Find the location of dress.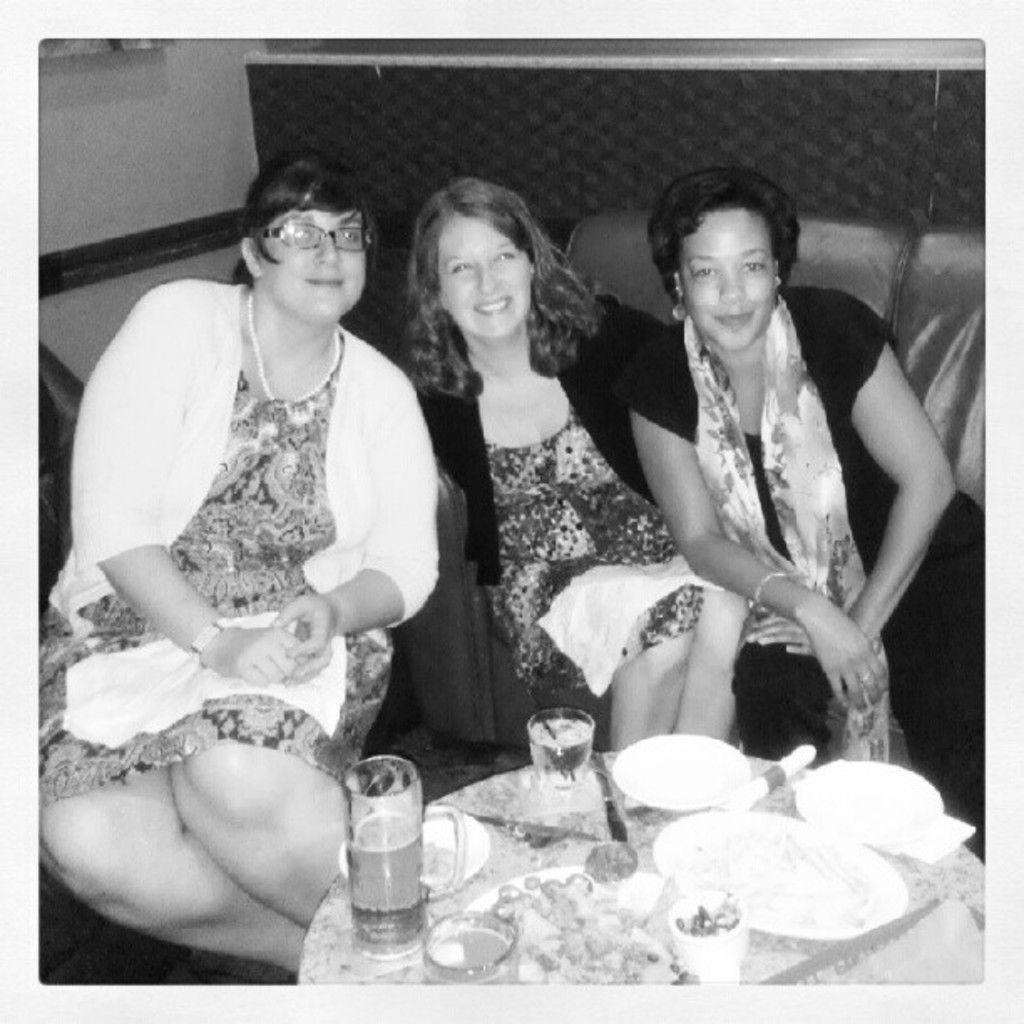
Location: pyautogui.locateOnScreen(35, 326, 397, 808).
